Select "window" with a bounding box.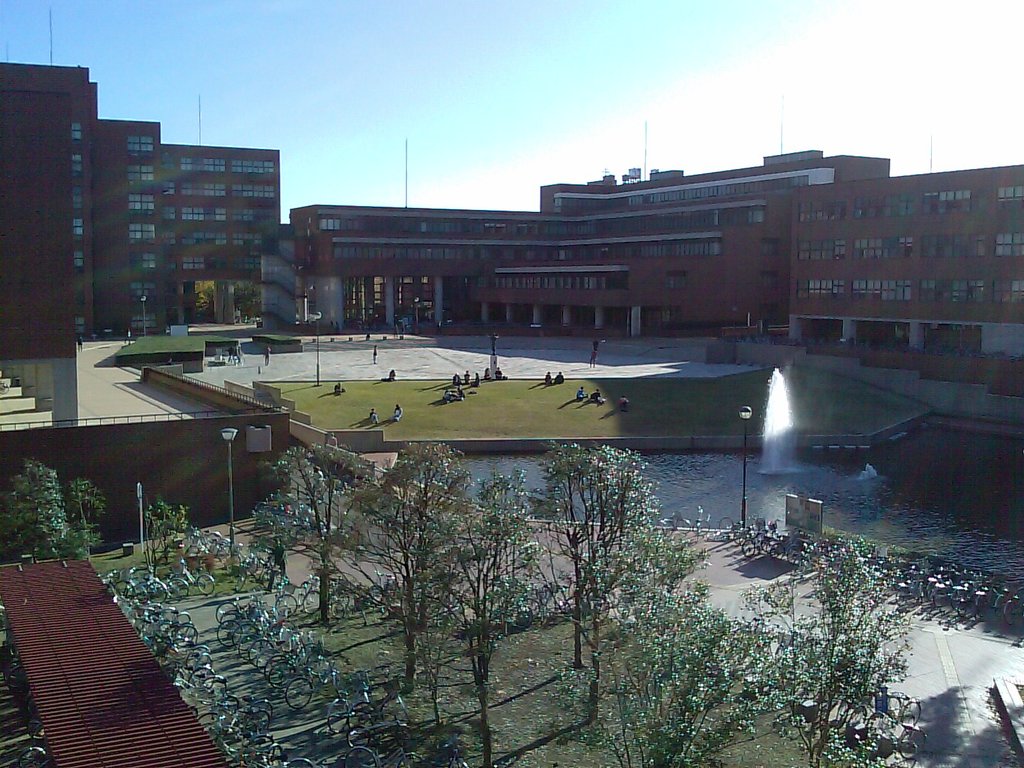
bbox(236, 227, 269, 248).
